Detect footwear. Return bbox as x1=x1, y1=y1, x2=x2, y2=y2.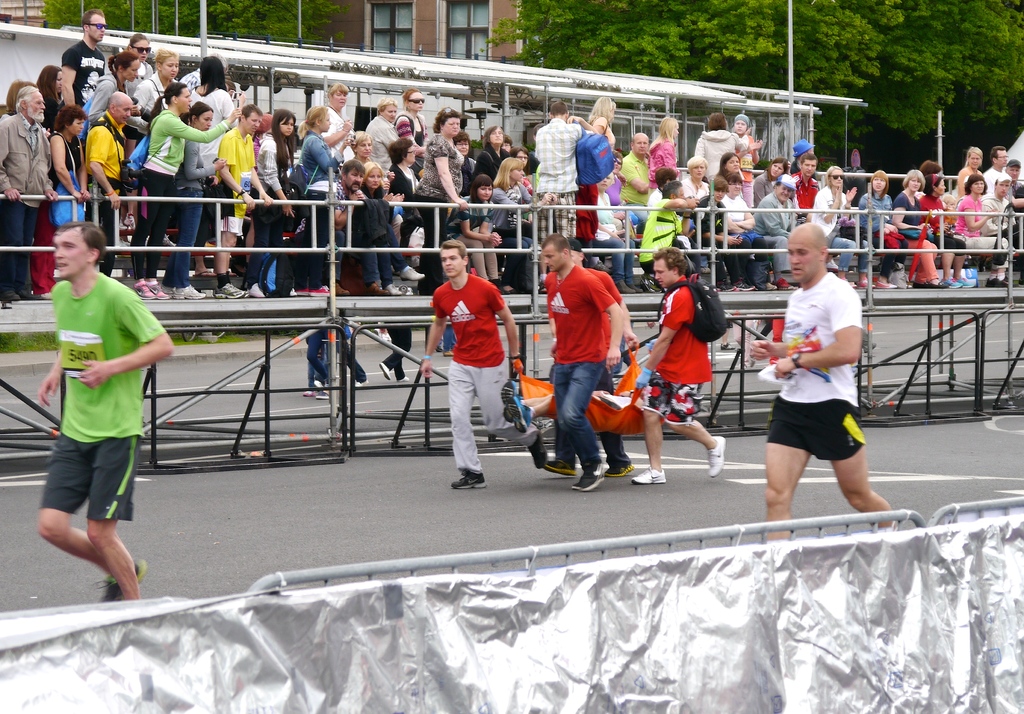
x1=144, y1=279, x2=170, y2=298.
